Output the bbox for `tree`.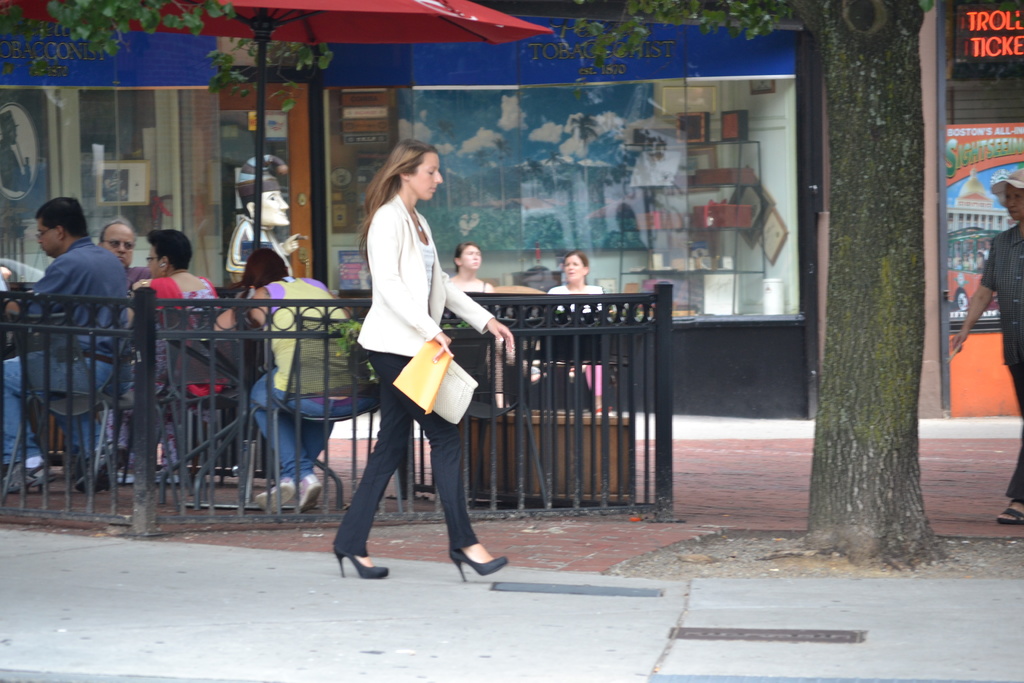
bbox=[563, 0, 923, 562].
